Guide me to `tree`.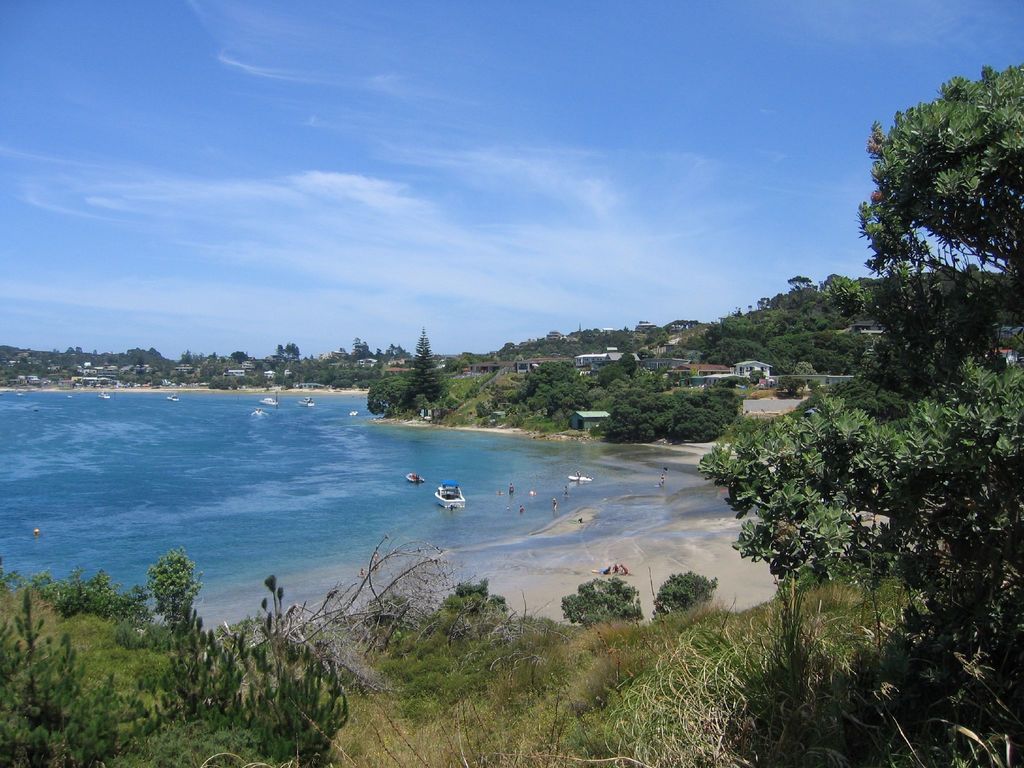
Guidance: (404, 320, 447, 417).
